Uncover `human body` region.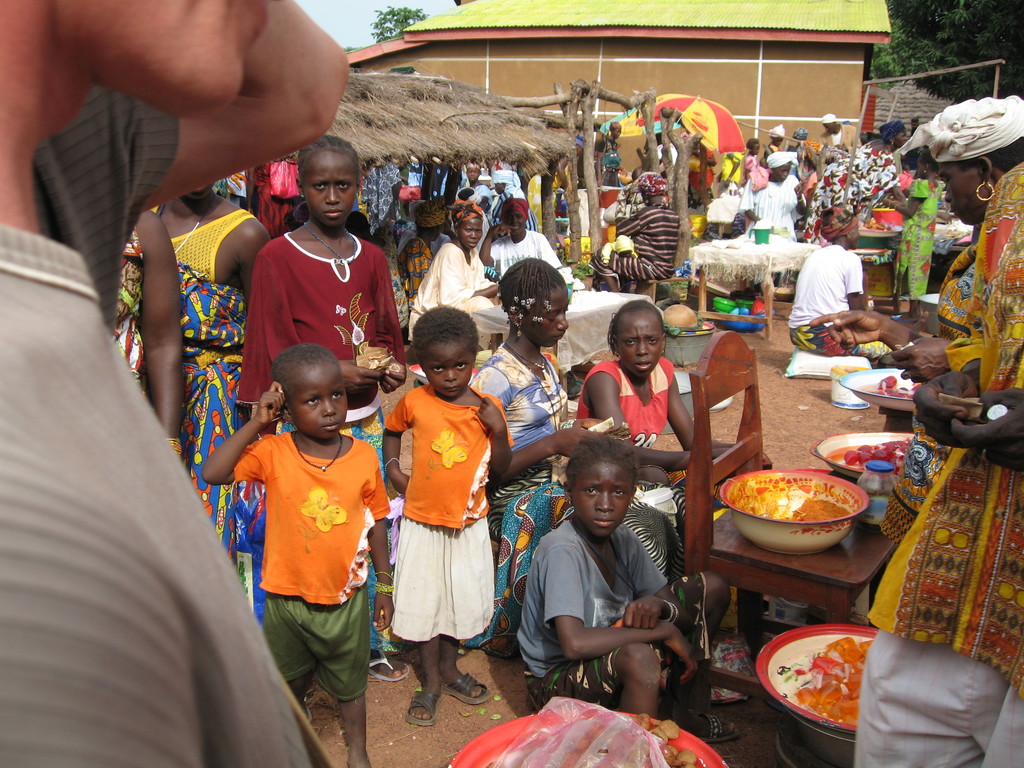
Uncovered: box=[384, 384, 509, 728].
